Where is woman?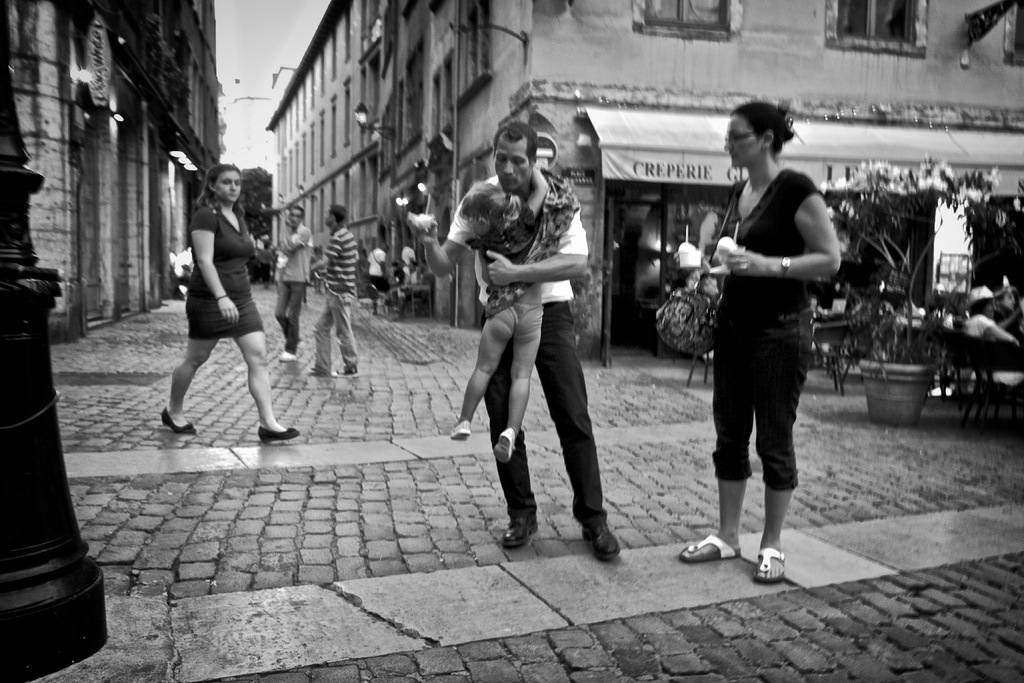
left=671, top=90, right=838, bottom=582.
